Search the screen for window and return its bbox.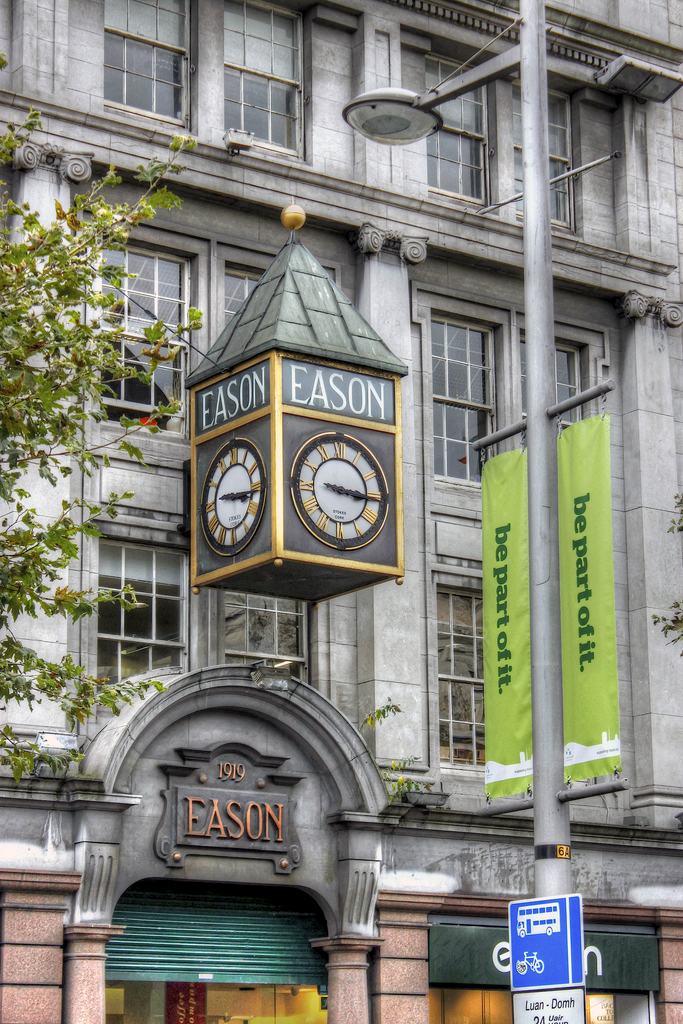
Found: [428, 52, 491, 208].
